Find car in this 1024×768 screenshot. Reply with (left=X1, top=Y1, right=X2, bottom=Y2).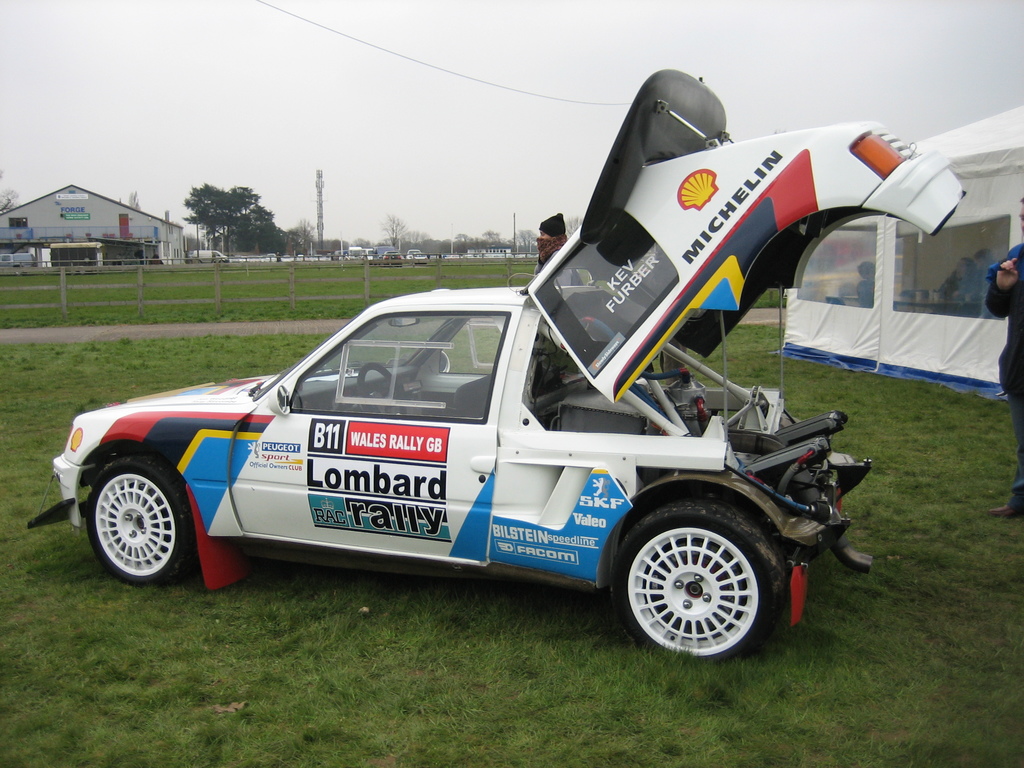
(left=411, top=250, right=427, bottom=263).
